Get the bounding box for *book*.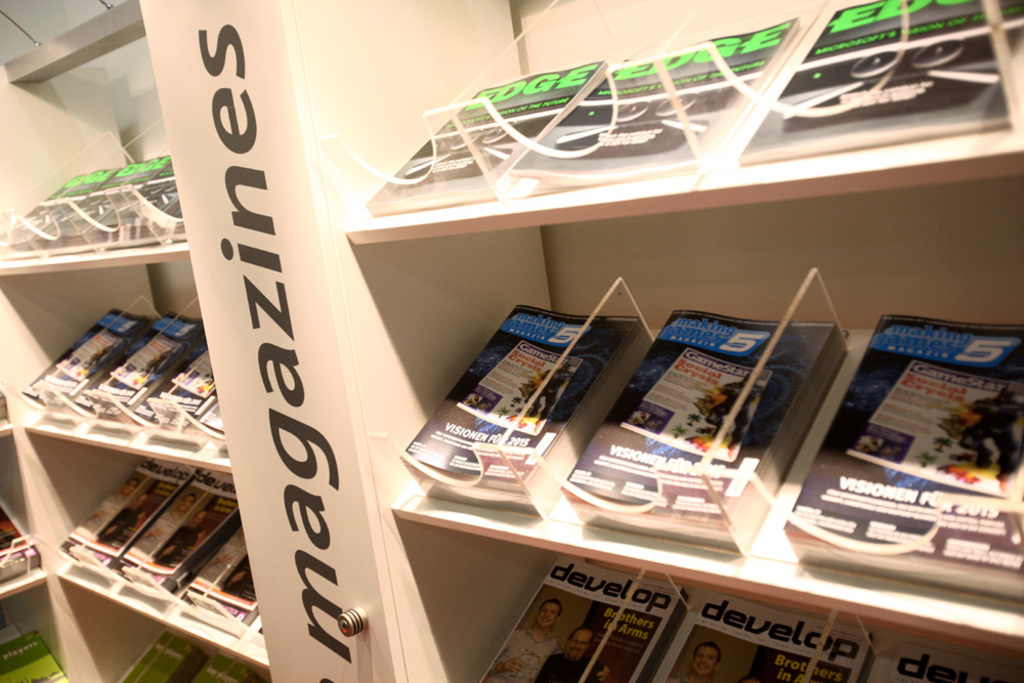
[left=737, top=0, right=1023, bottom=161].
